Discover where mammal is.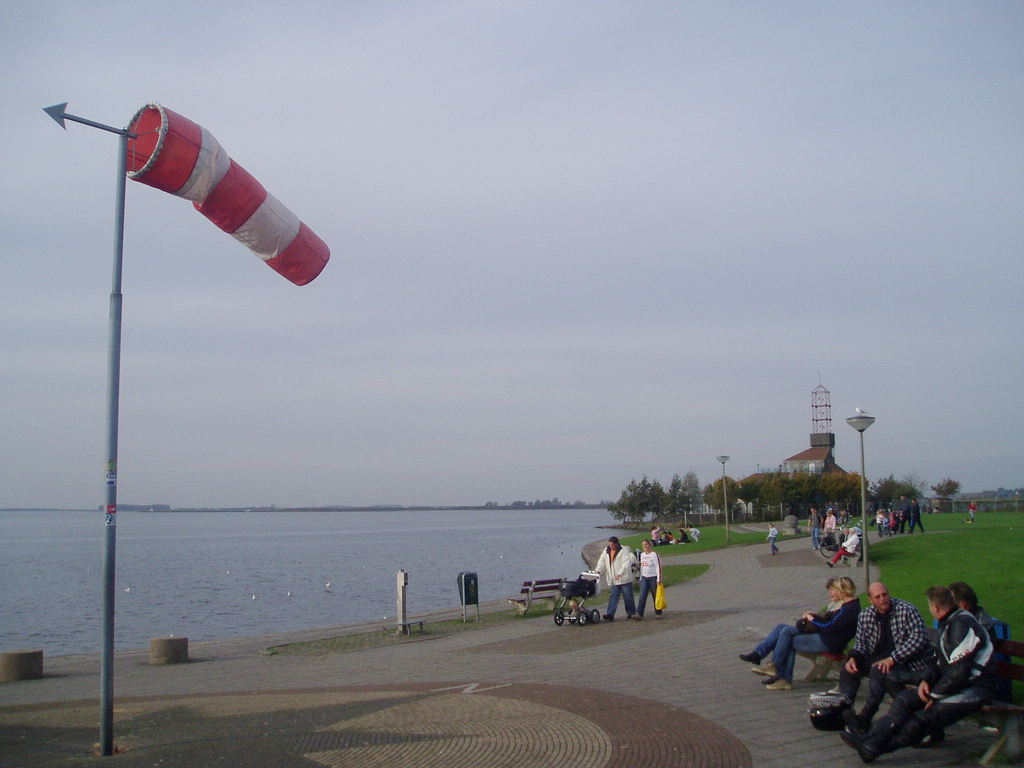
Discovered at 823, 508, 834, 533.
